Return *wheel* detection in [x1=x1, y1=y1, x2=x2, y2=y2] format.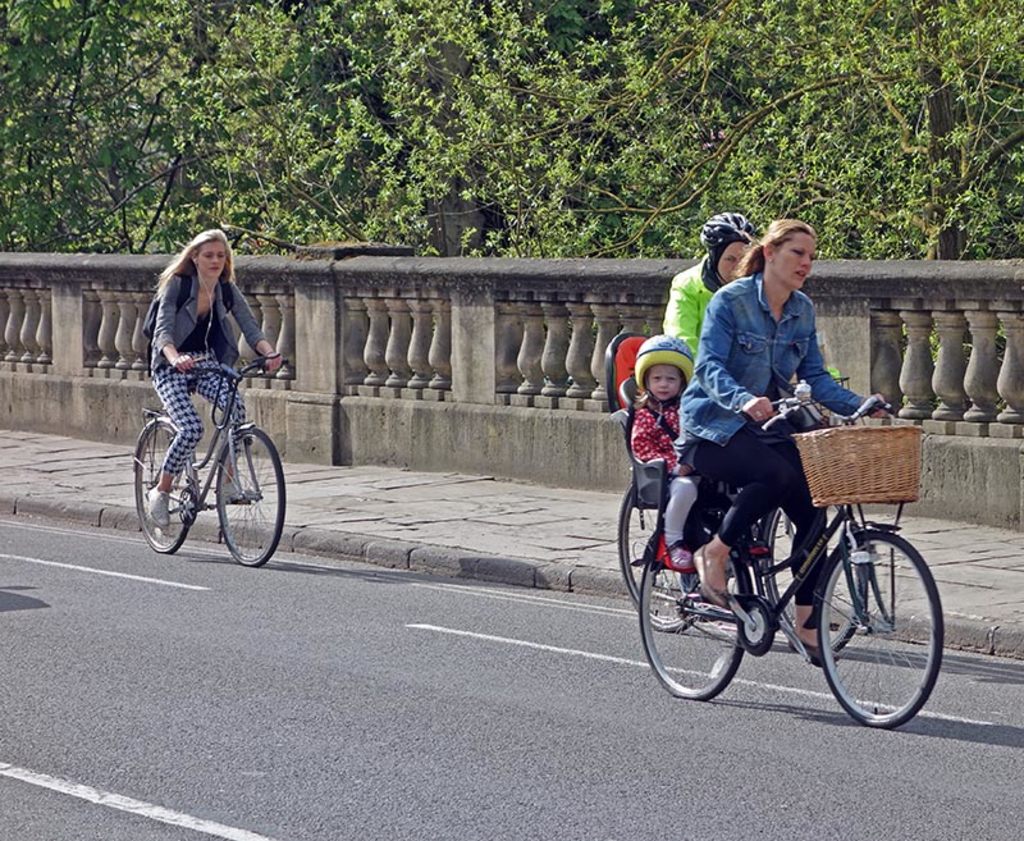
[x1=635, y1=543, x2=744, y2=704].
